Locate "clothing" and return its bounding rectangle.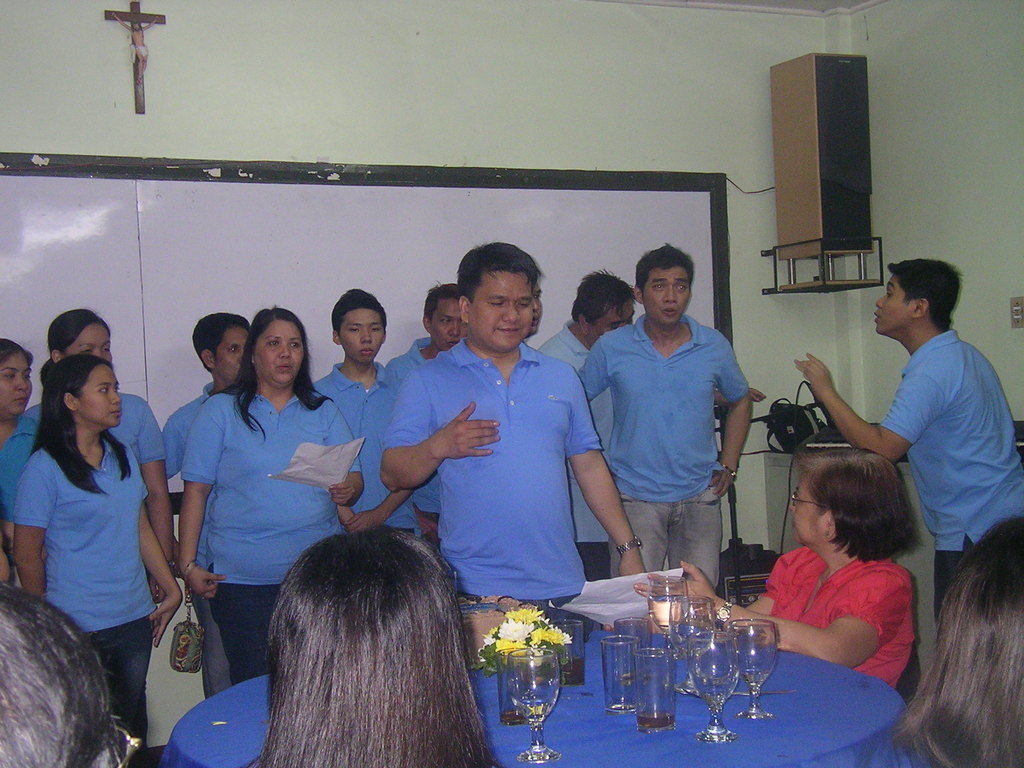
<box>883,330,1023,632</box>.
